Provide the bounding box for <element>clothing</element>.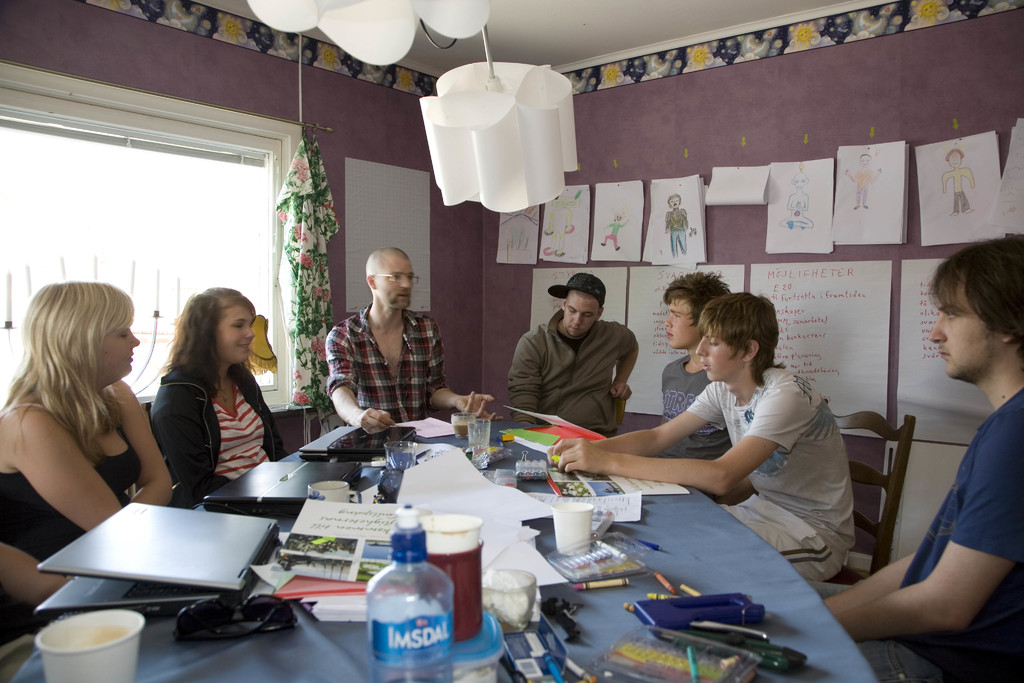
bbox(686, 362, 850, 581).
